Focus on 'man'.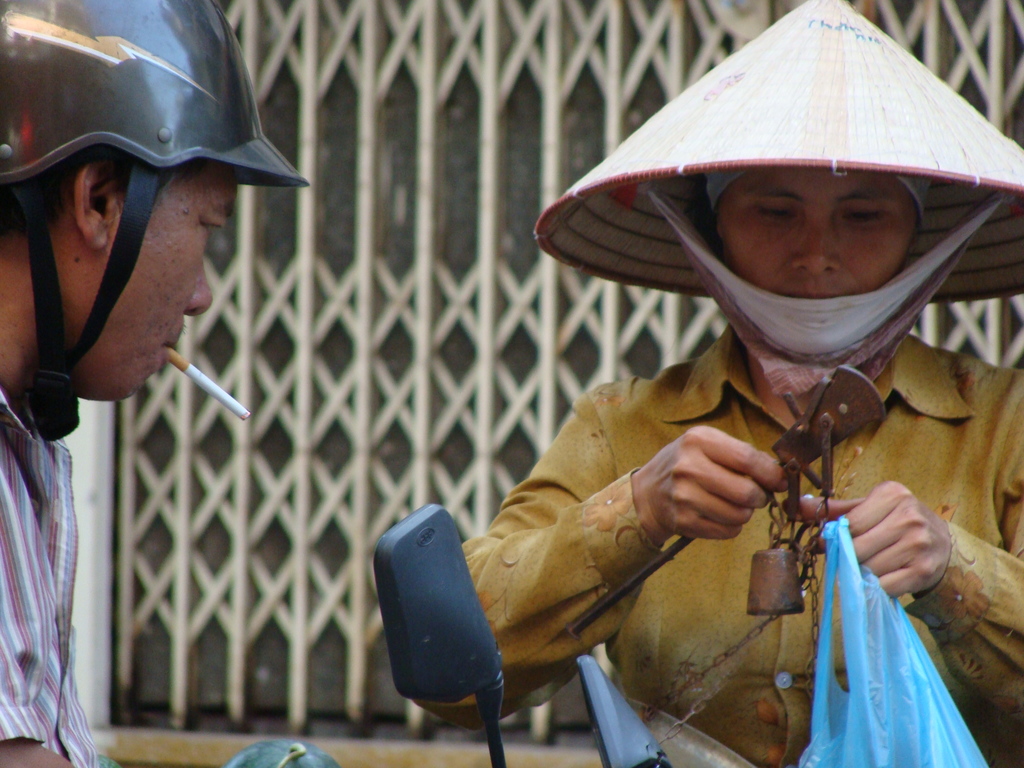
Focused at 0, 0, 307, 767.
